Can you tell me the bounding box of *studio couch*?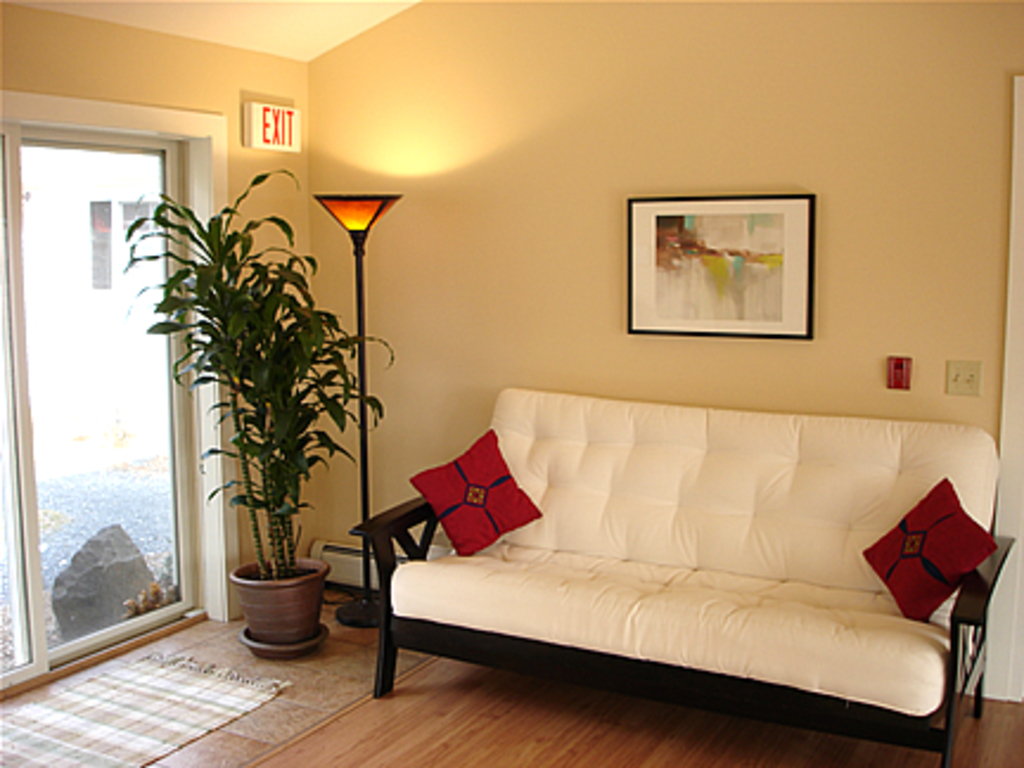
[left=344, top=382, right=1017, bottom=766].
